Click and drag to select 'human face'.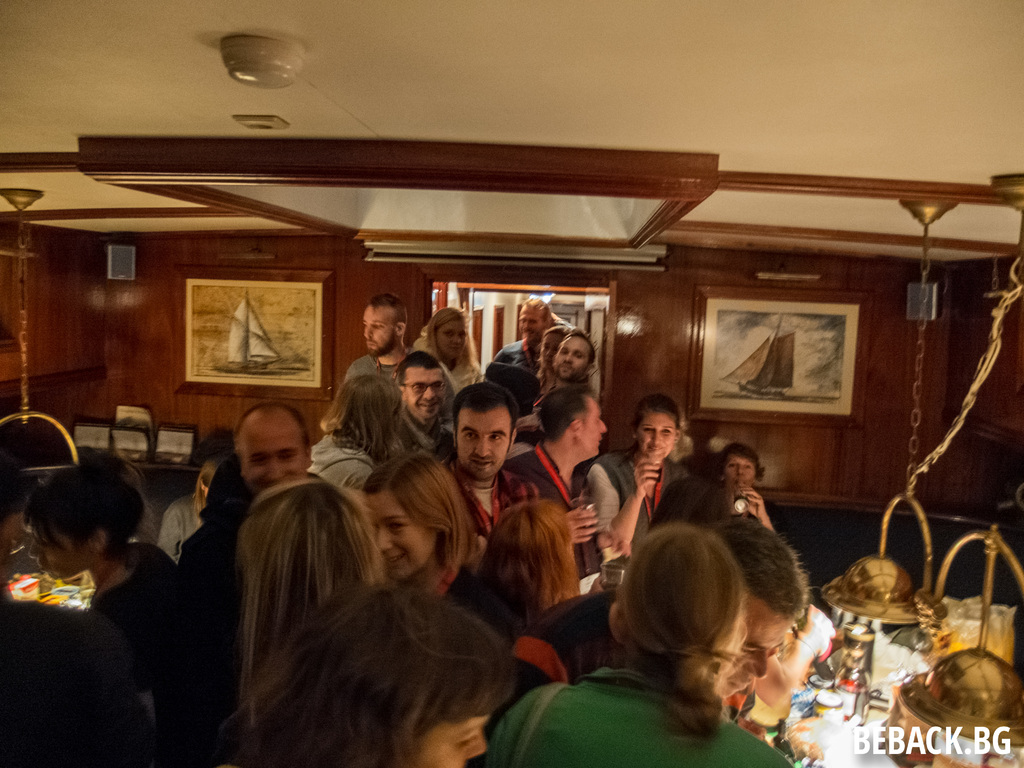
Selection: l=539, t=330, r=561, b=364.
